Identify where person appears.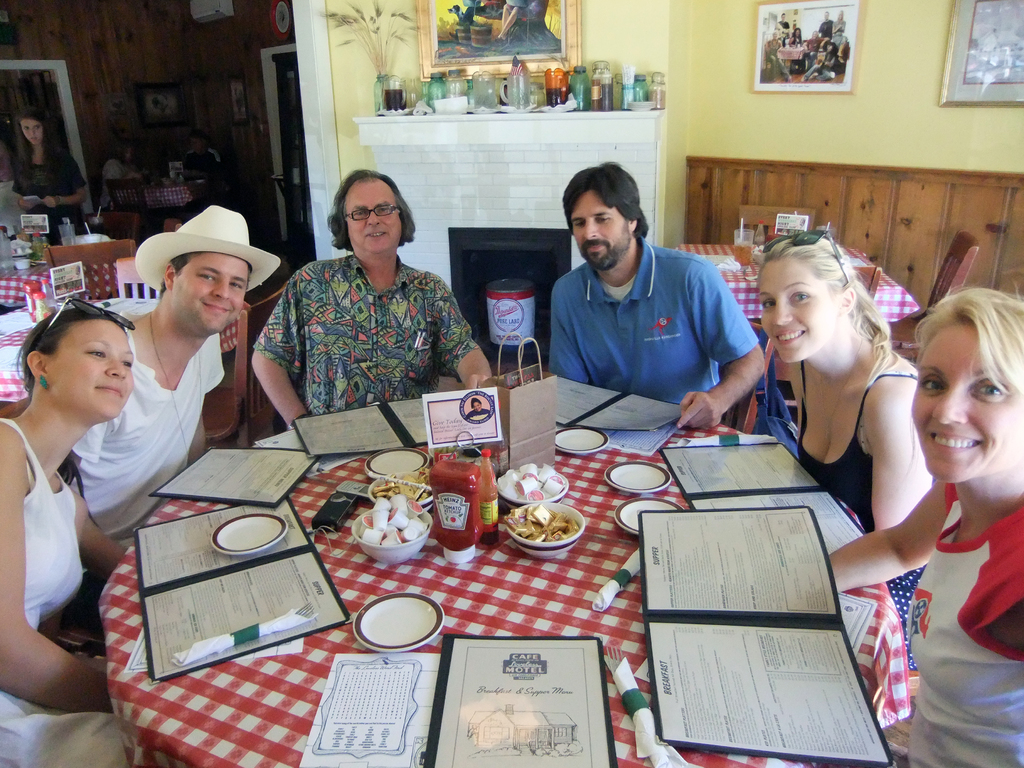
Appears at locate(11, 106, 88, 250).
